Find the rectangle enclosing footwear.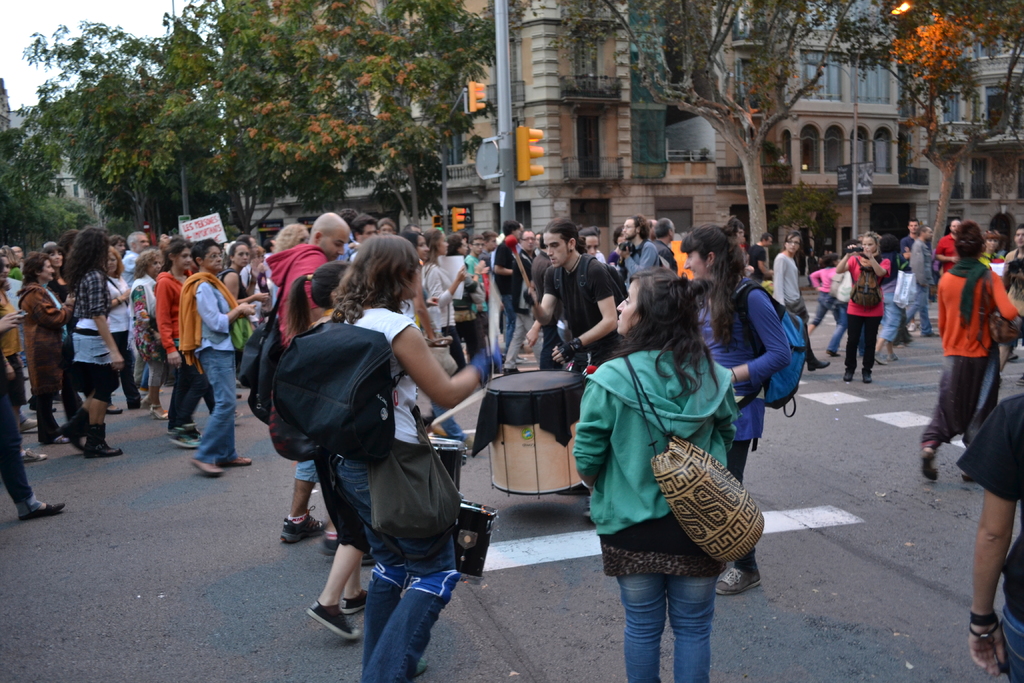
select_region(844, 368, 856, 383).
